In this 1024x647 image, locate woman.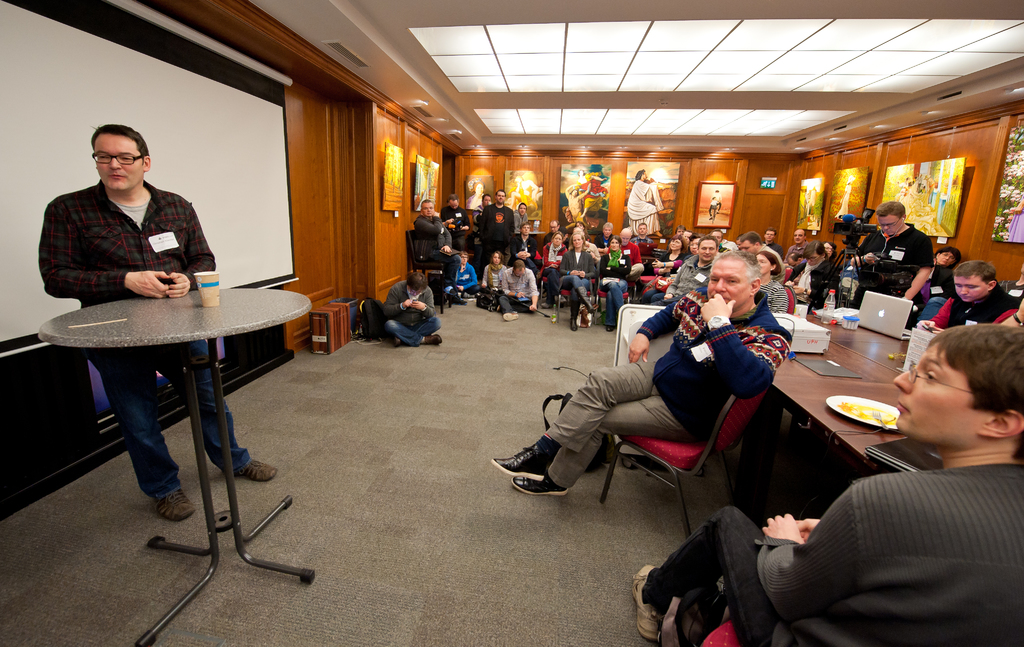
Bounding box: crop(598, 238, 632, 328).
